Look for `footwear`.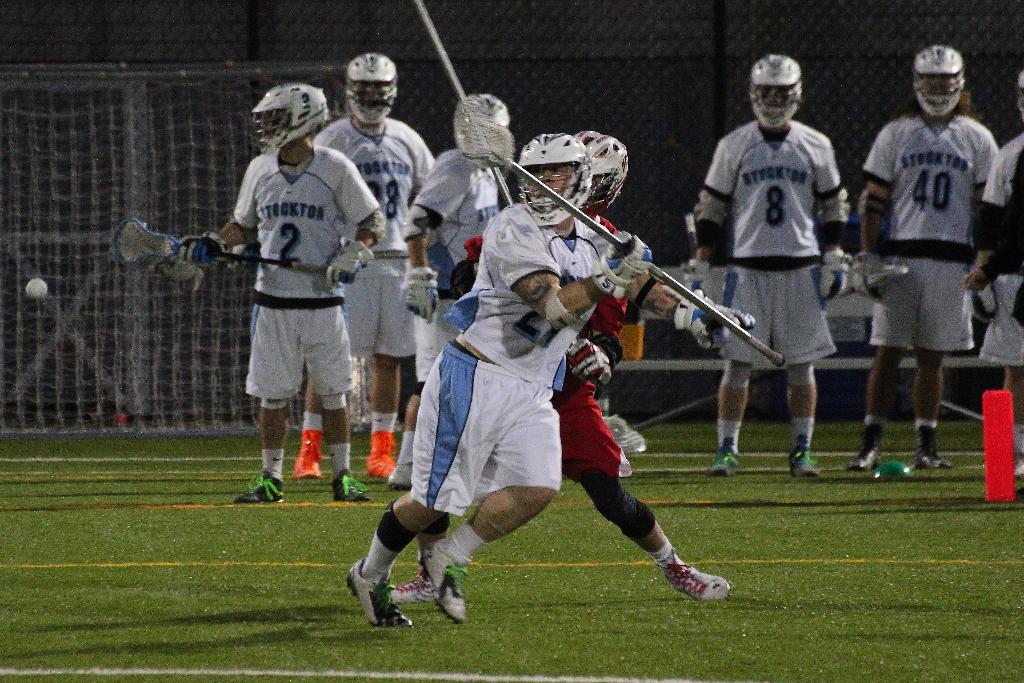
Found: select_region(349, 554, 415, 627).
